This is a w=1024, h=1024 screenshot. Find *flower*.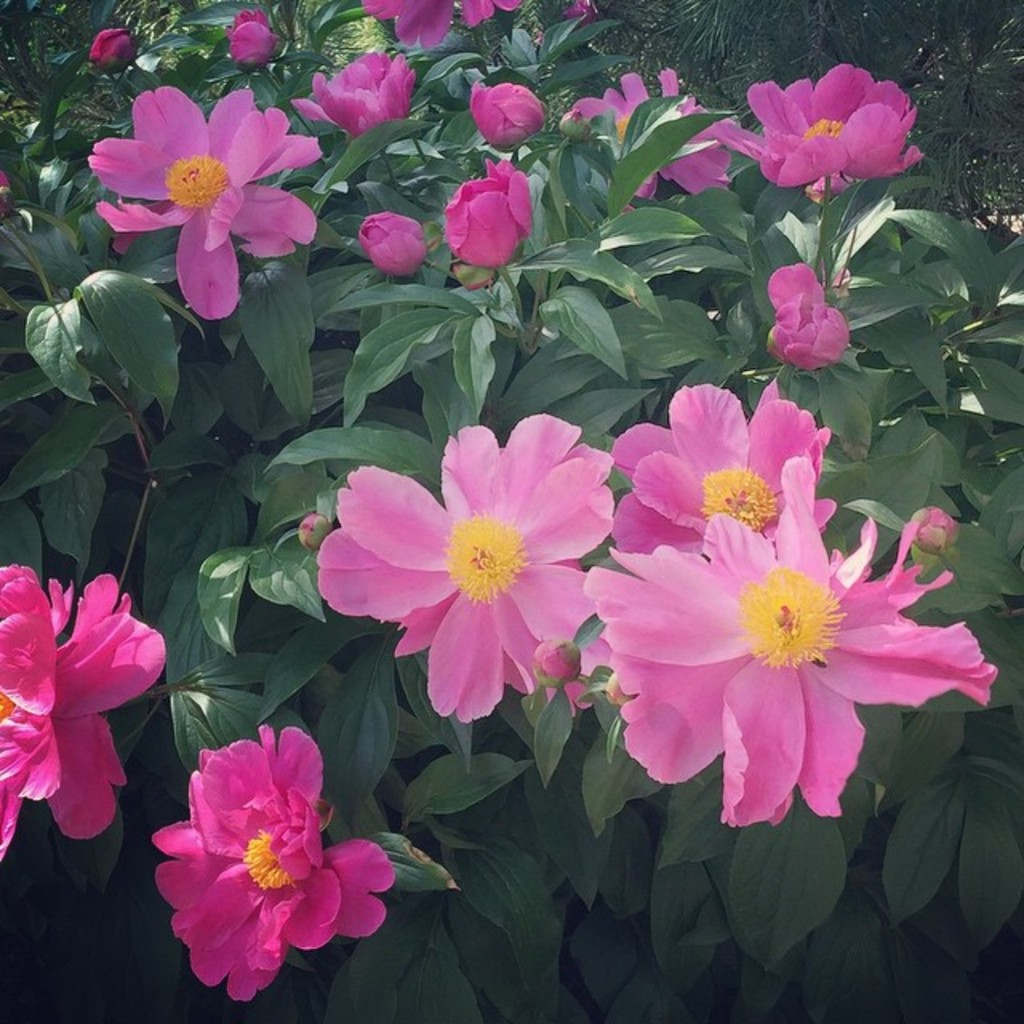
Bounding box: <bbox>438, 158, 533, 266</bbox>.
